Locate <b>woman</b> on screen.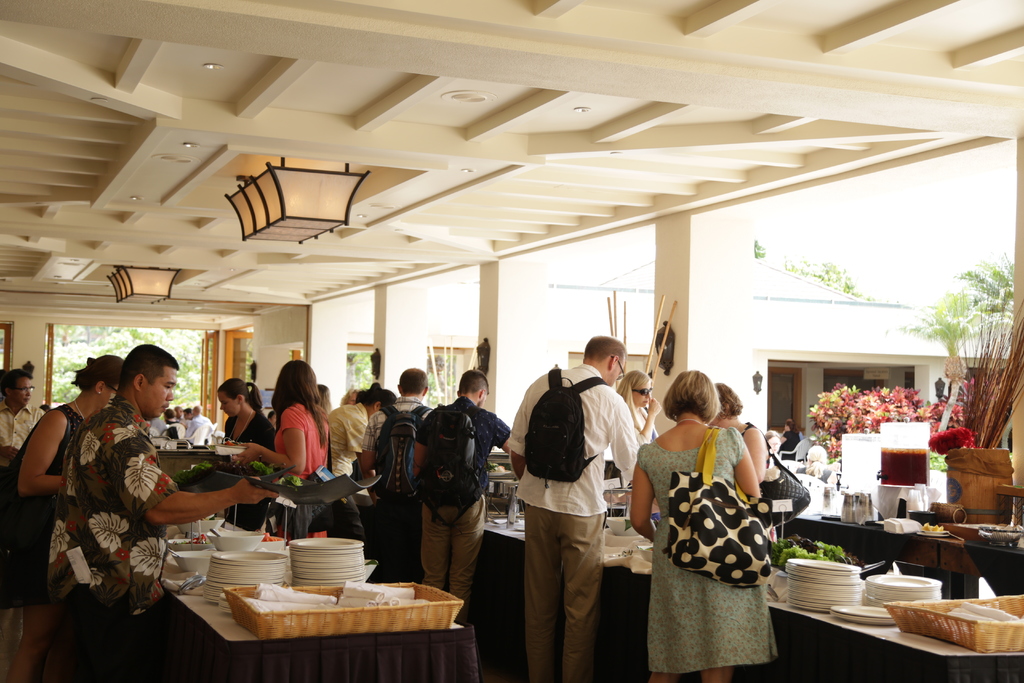
On screen at x1=627, y1=372, x2=787, y2=682.
